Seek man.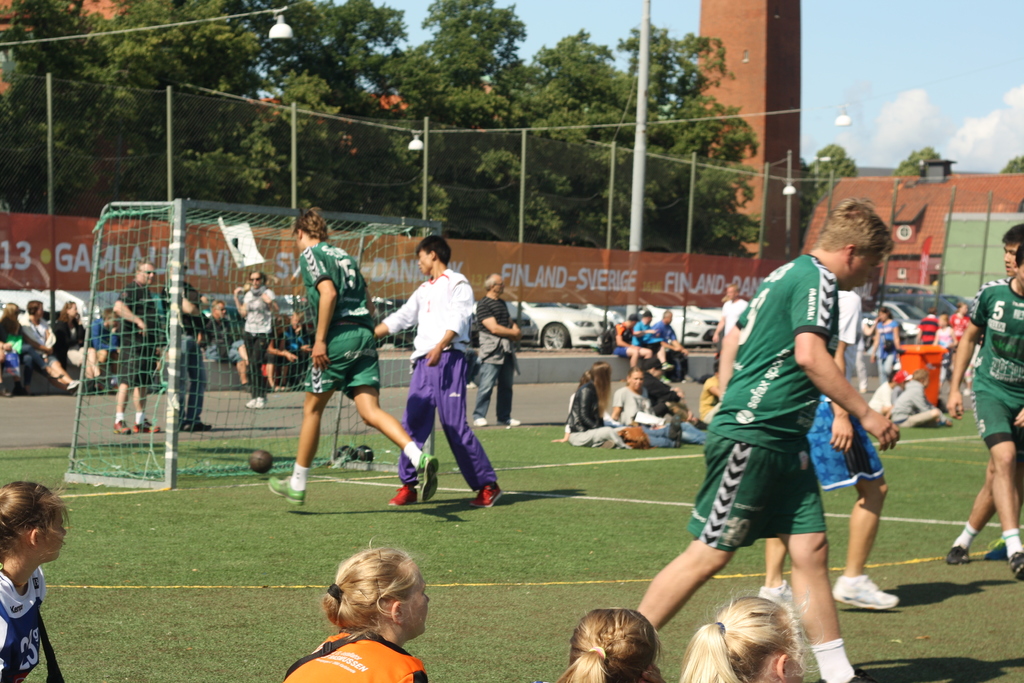
x1=216, y1=306, x2=249, y2=386.
